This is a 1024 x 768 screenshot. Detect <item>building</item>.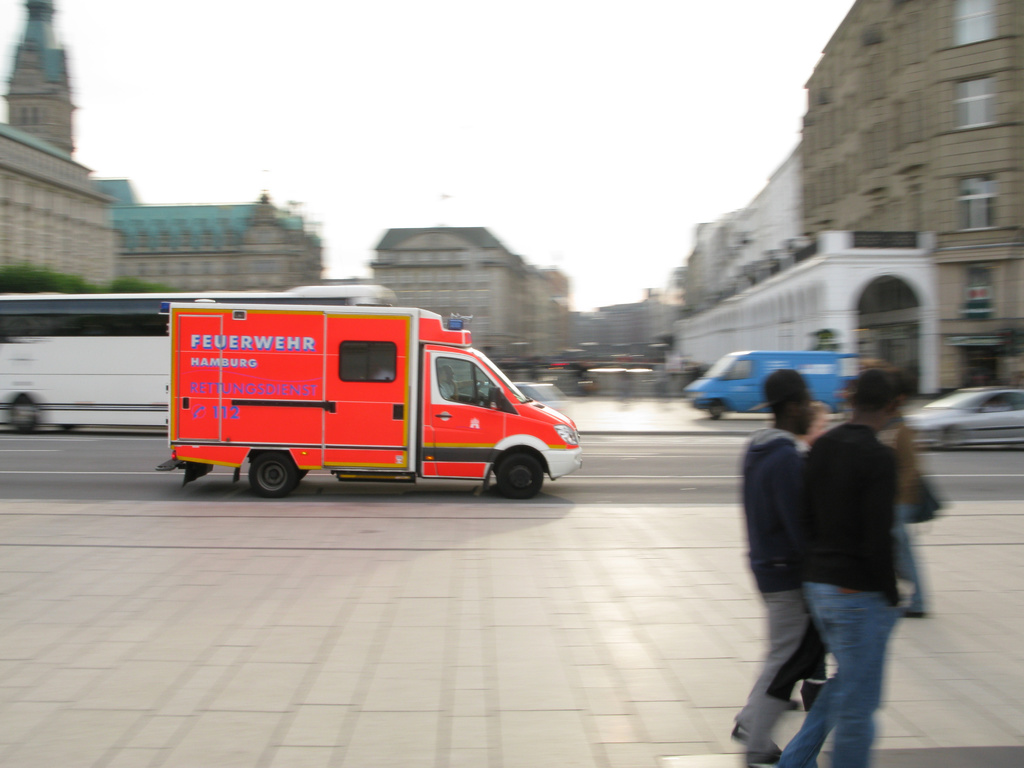
(370,230,527,357).
